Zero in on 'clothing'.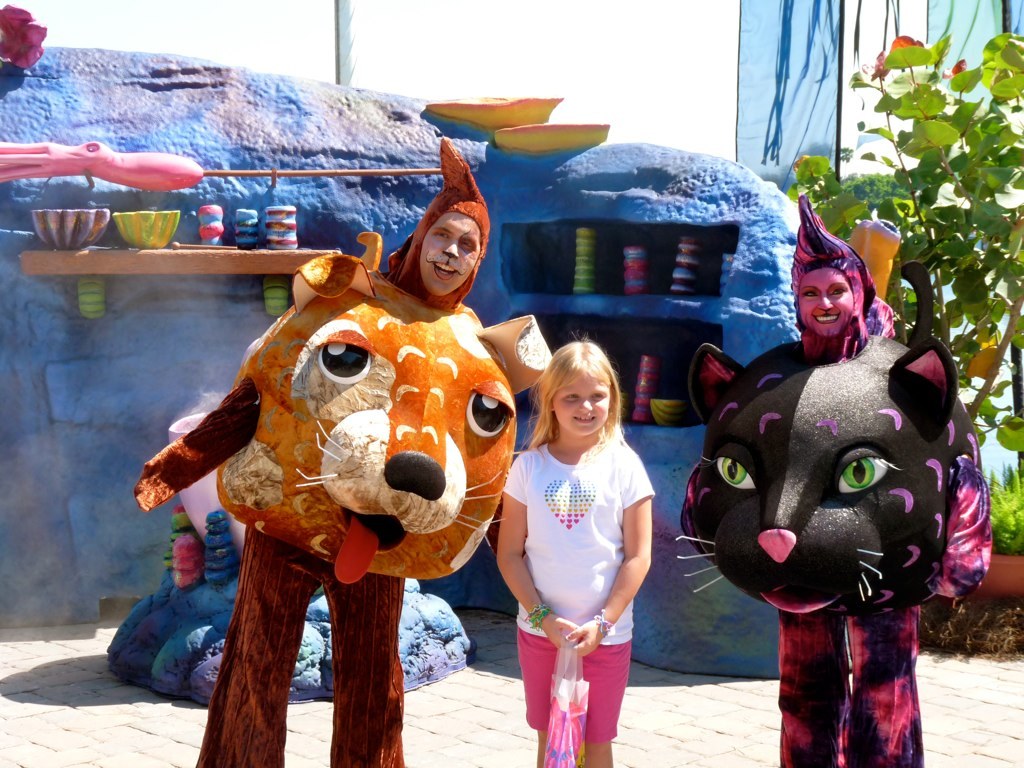
Zeroed in: rect(139, 130, 559, 767).
